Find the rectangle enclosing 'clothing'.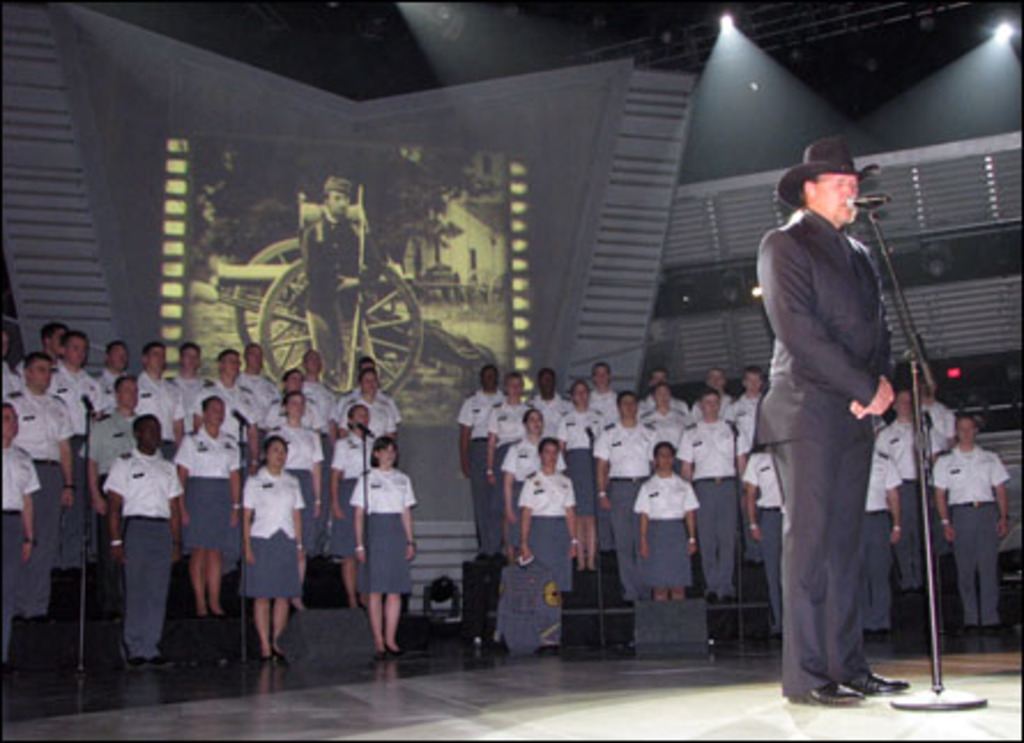
crop(736, 124, 914, 704).
